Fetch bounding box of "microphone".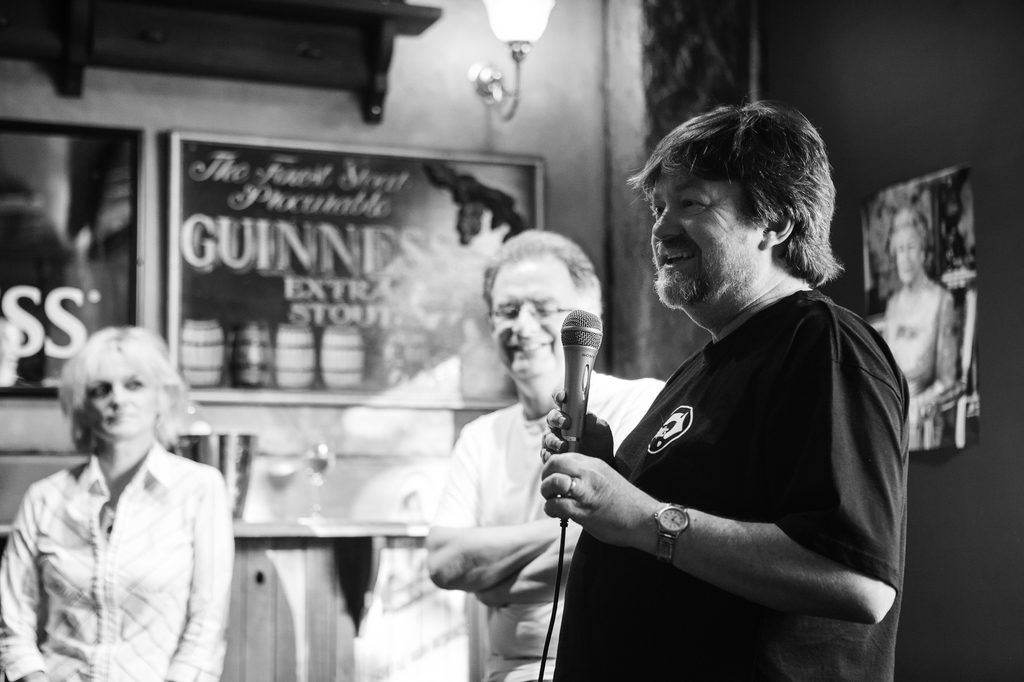
Bbox: l=544, t=316, r=621, b=409.
